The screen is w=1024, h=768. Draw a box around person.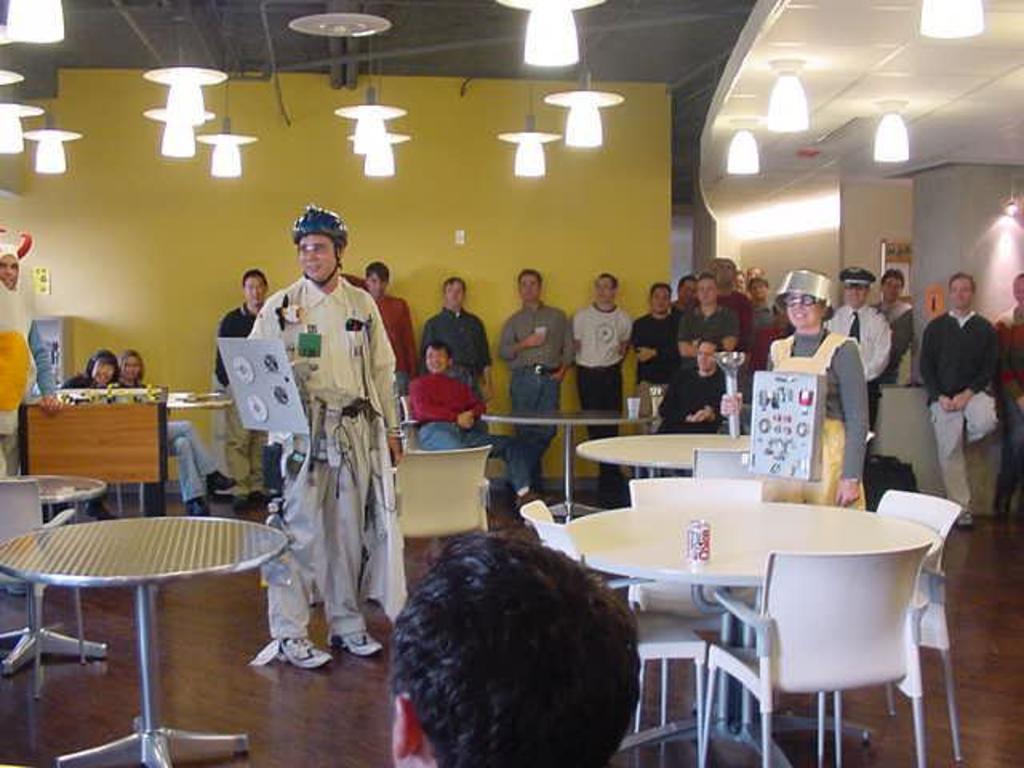
box(914, 266, 1006, 530).
